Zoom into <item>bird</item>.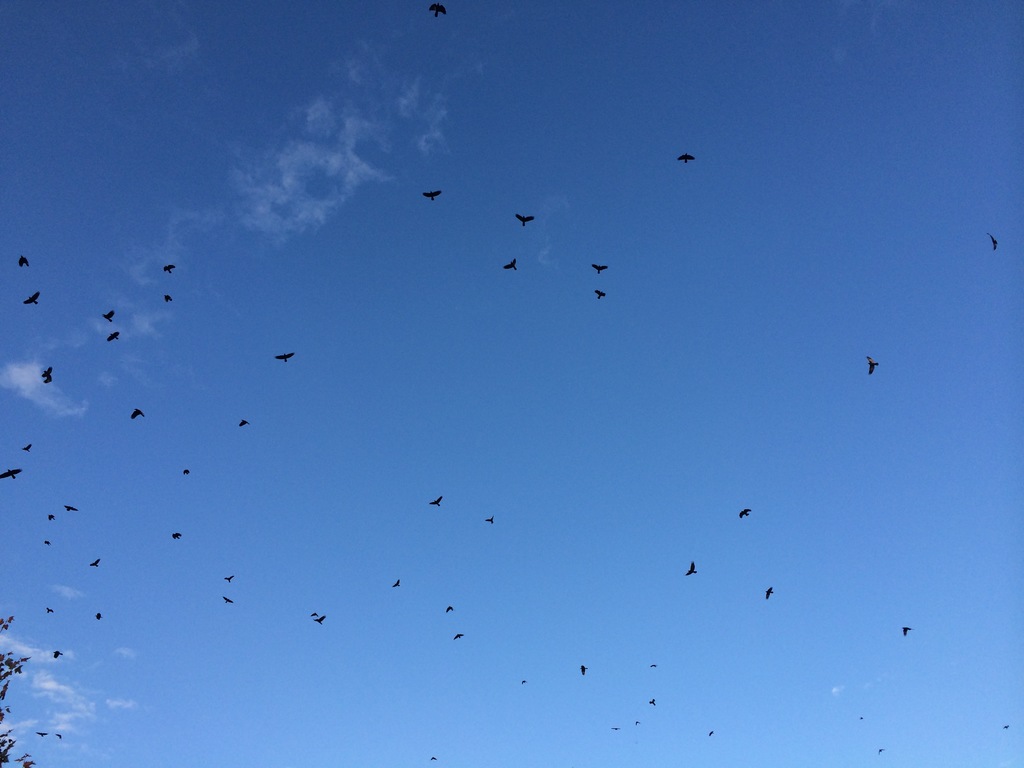
Zoom target: 989 233 1006 252.
